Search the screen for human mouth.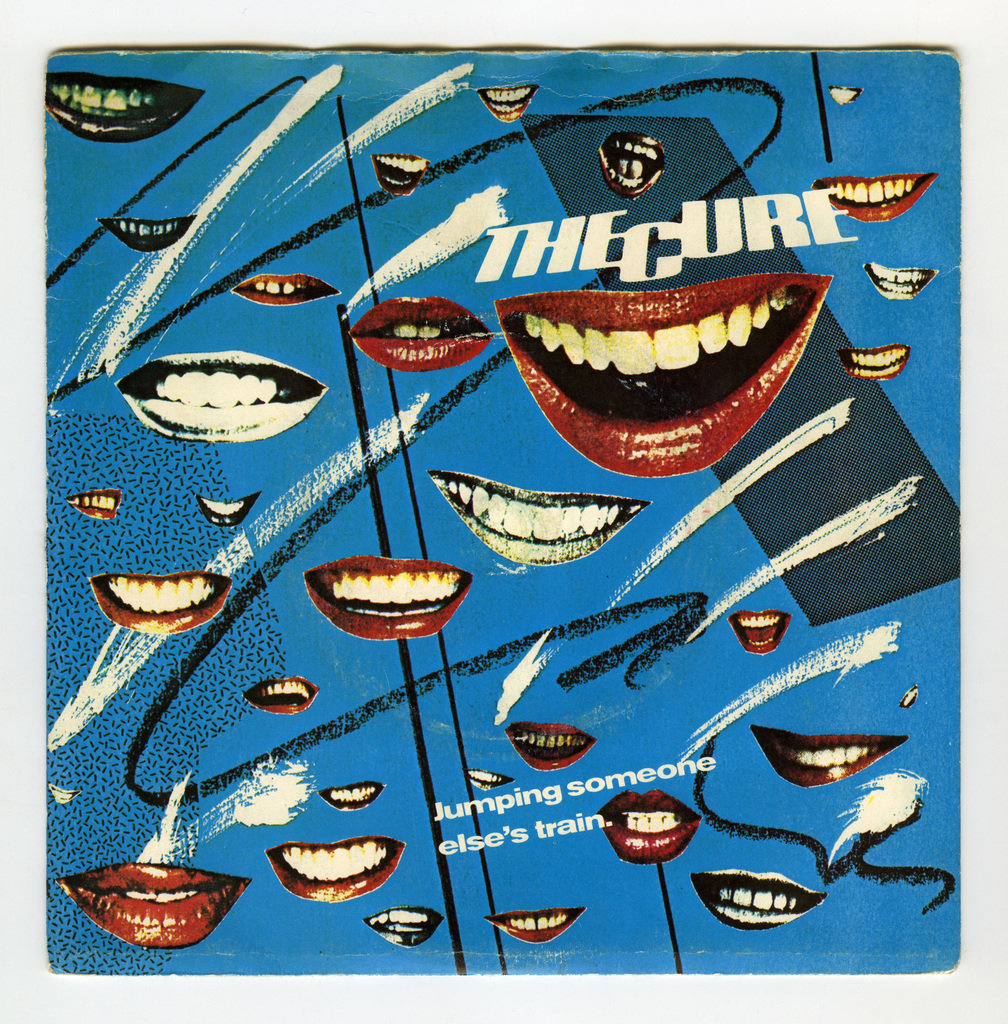
Found at crop(370, 157, 434, 199).
